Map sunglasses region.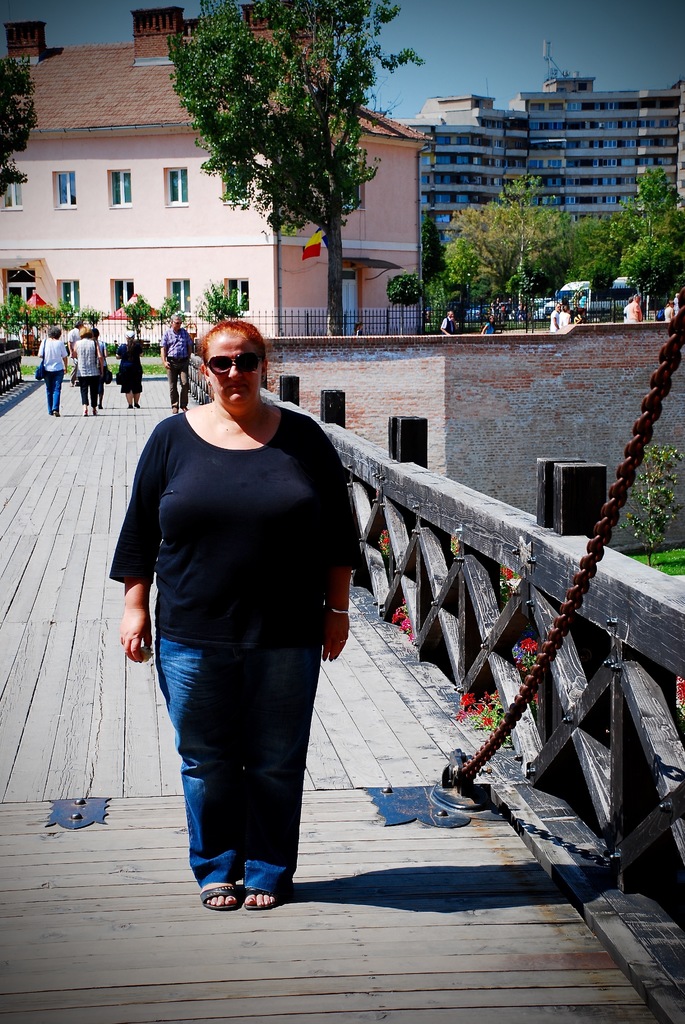
Mapped to (x1=203, y1=351, x2=266, y2=374).
